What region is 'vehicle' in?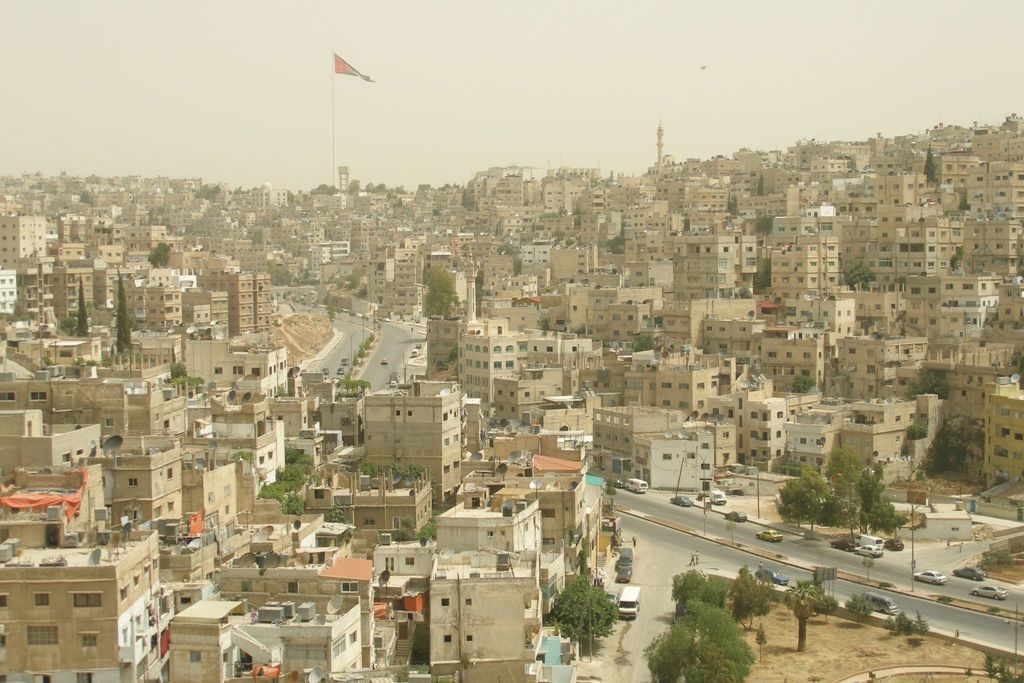
locate(968, 586, 1009, 601).
